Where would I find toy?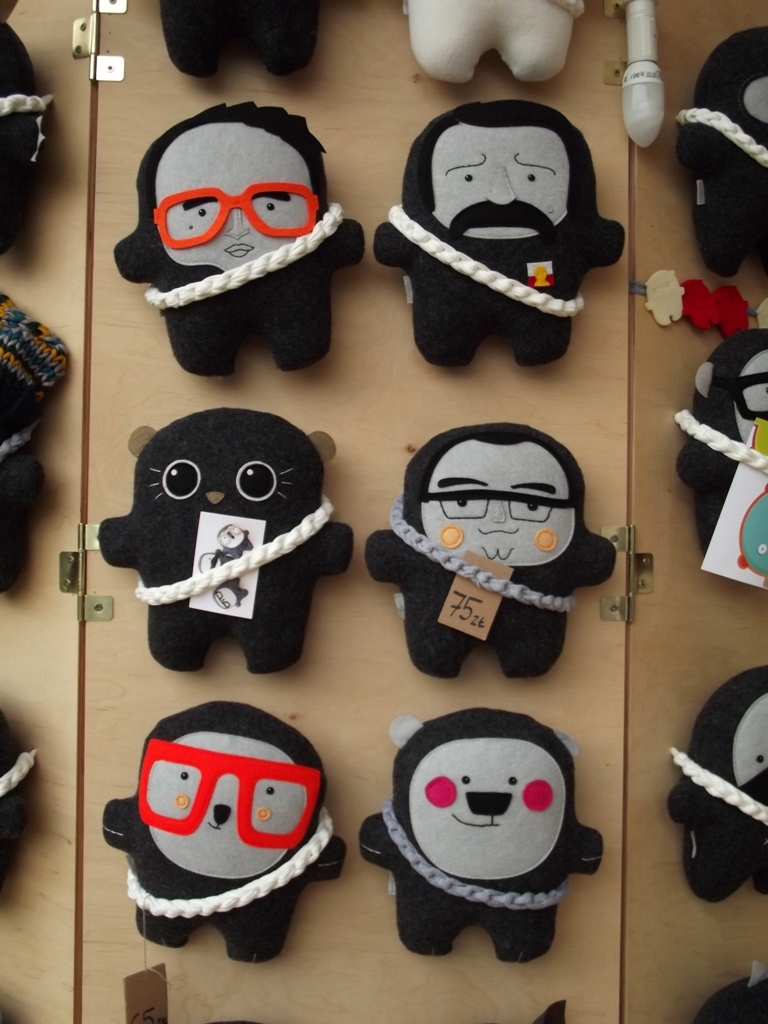
At bbox=(665, 24, 767, 276).
